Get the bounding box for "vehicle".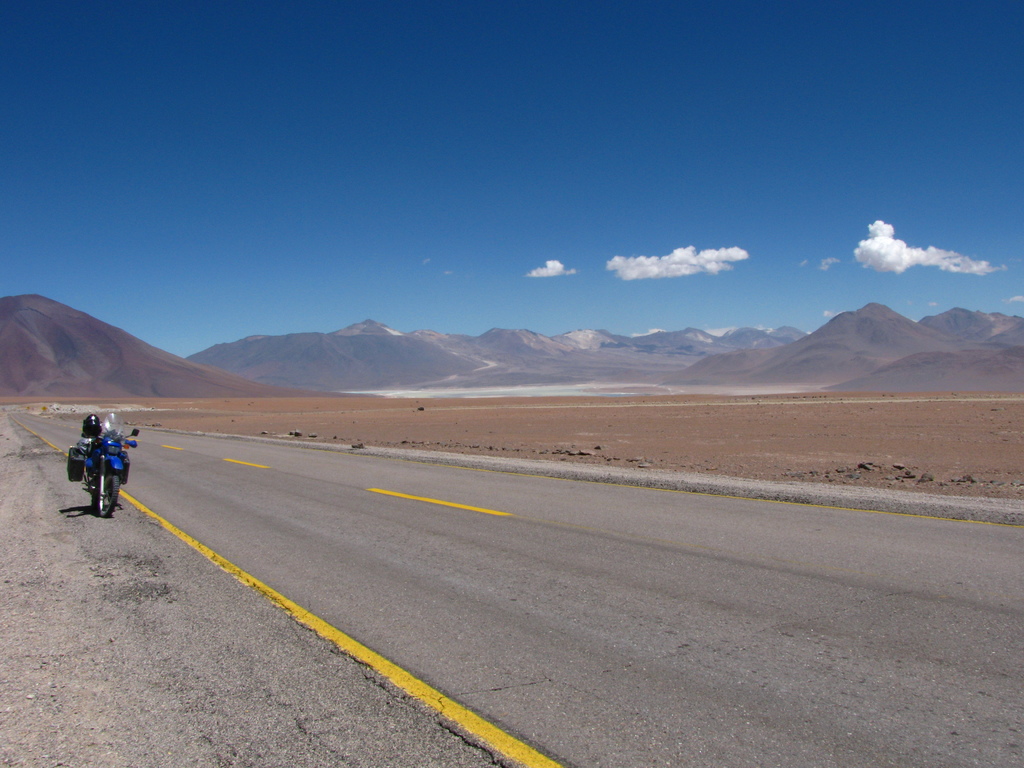
locate(40, 431, 113, 518).
